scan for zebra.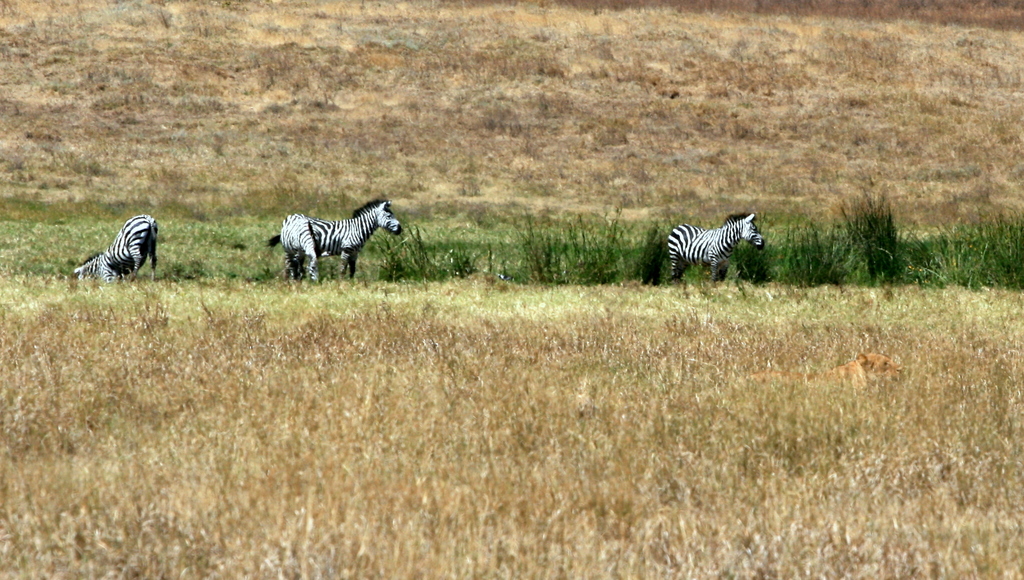
Scan result: locate(264, 199, 404, 283).
